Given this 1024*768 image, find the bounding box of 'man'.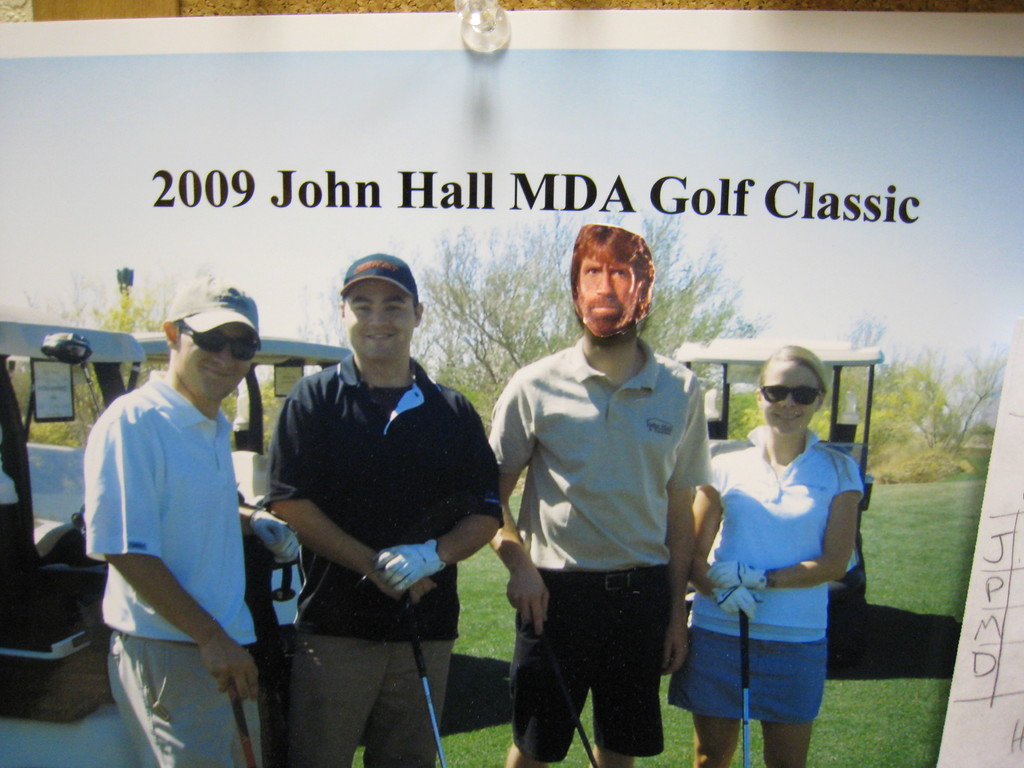
x1=84 y1=236 x2=291 y2=767.
